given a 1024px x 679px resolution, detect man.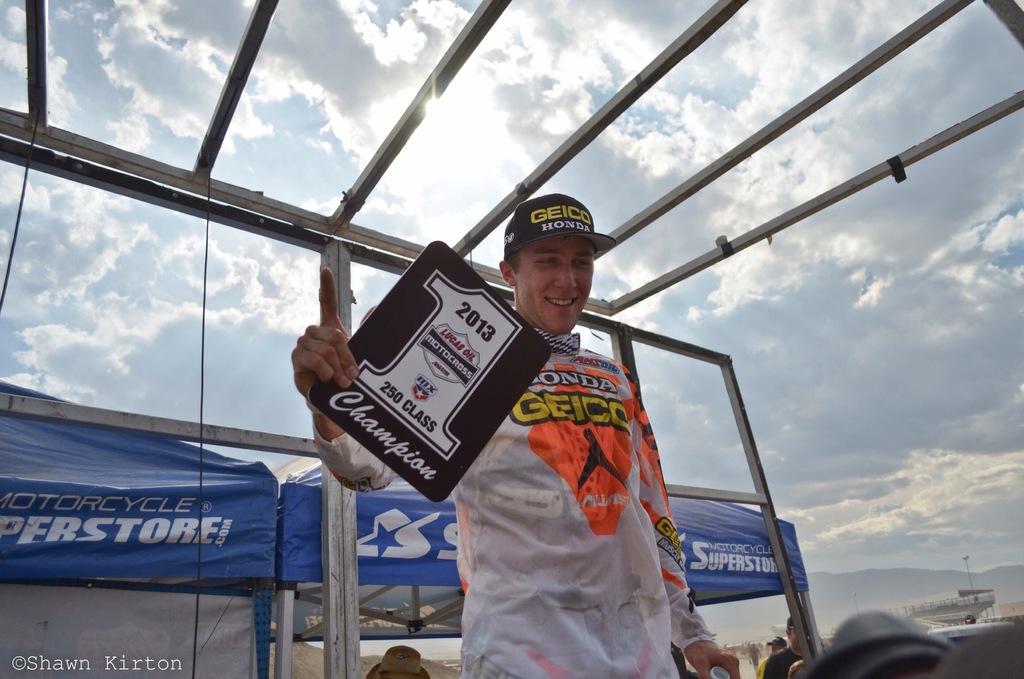
761/615/819/678.
